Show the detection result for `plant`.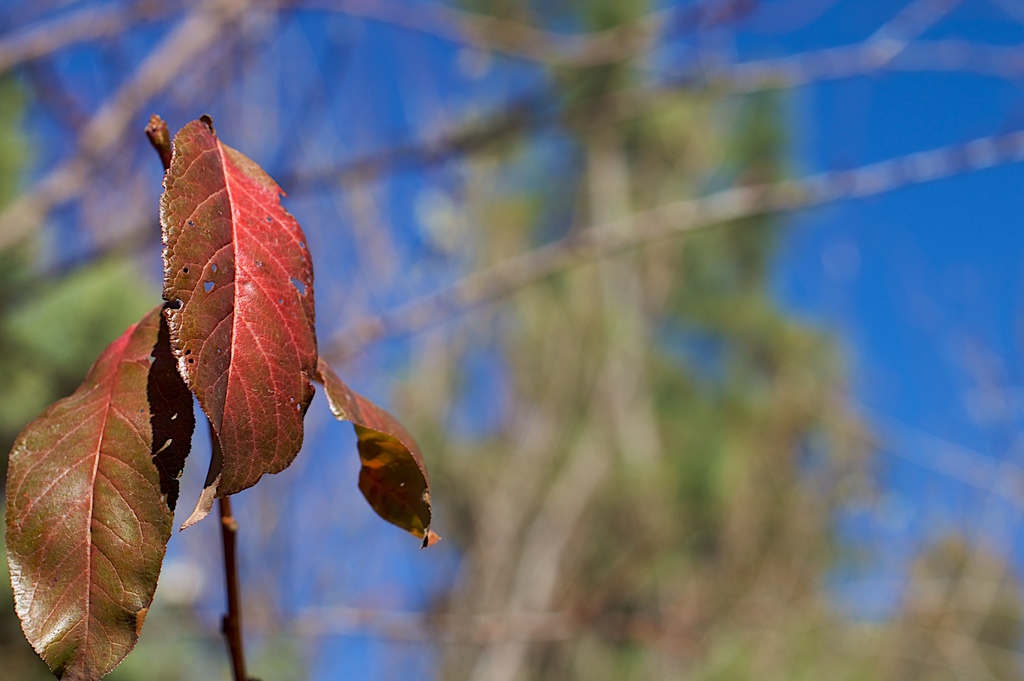
crop(0, 99, 446, 680).
